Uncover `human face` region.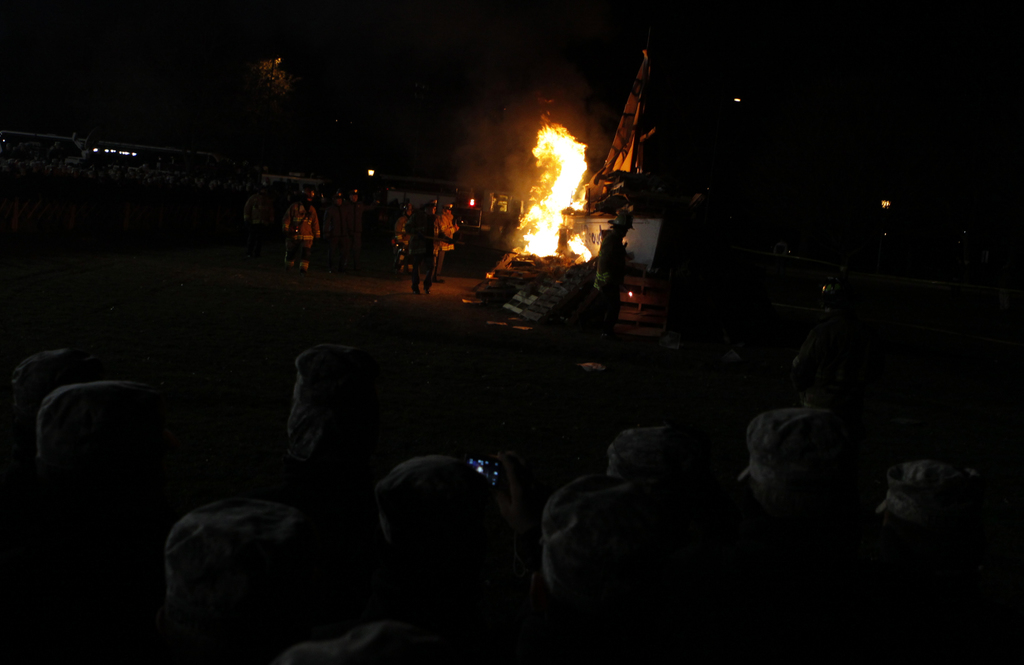
Uncovered: 433 206 438 215.
